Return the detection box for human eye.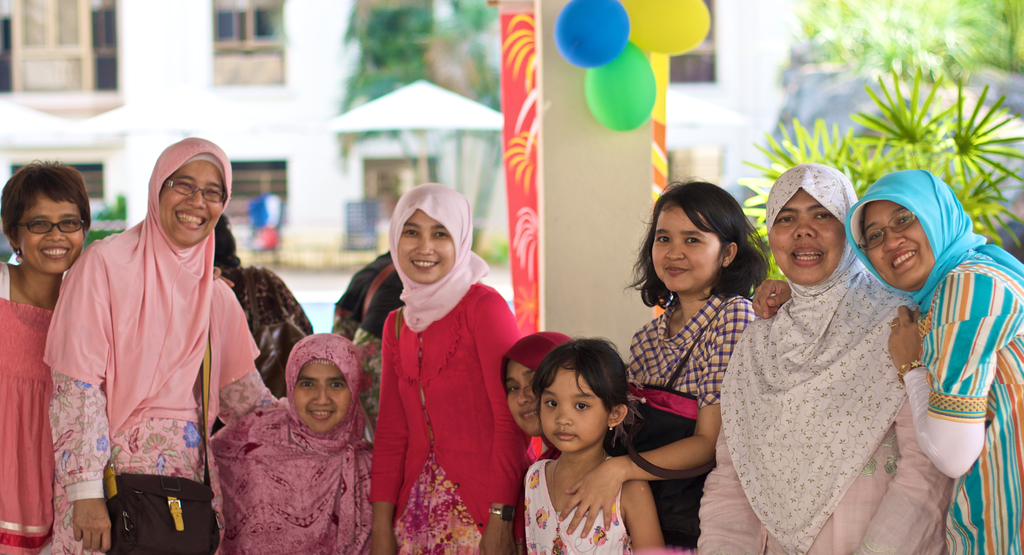
(434,227,446,240).
